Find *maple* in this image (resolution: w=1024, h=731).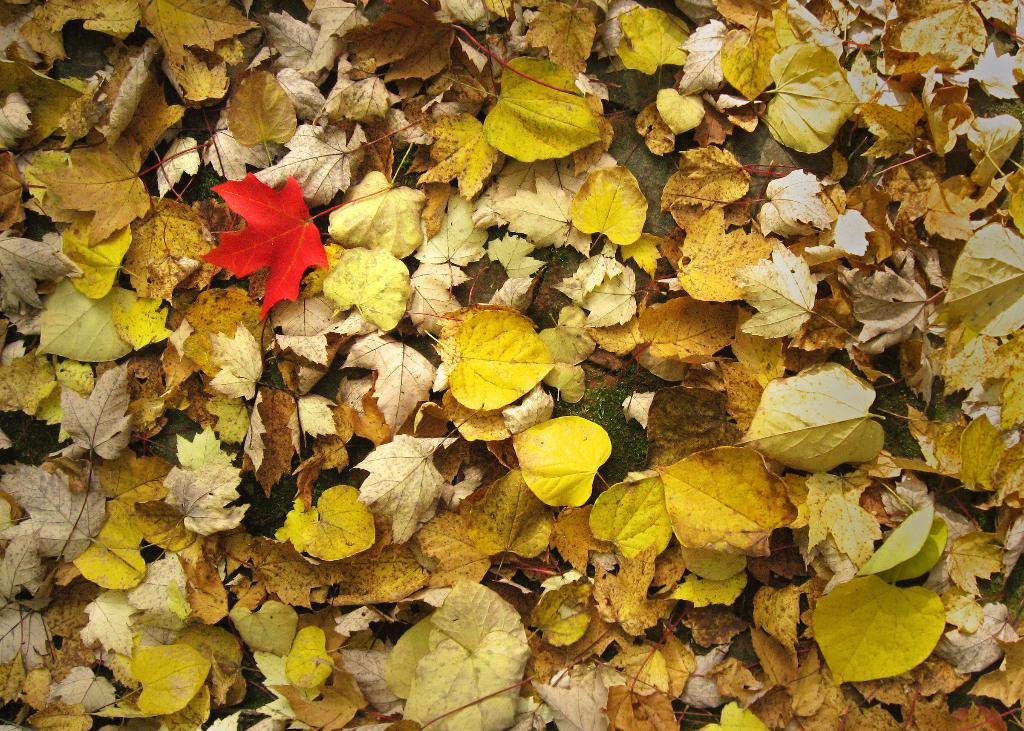
box(198, 152, 340, 317).
